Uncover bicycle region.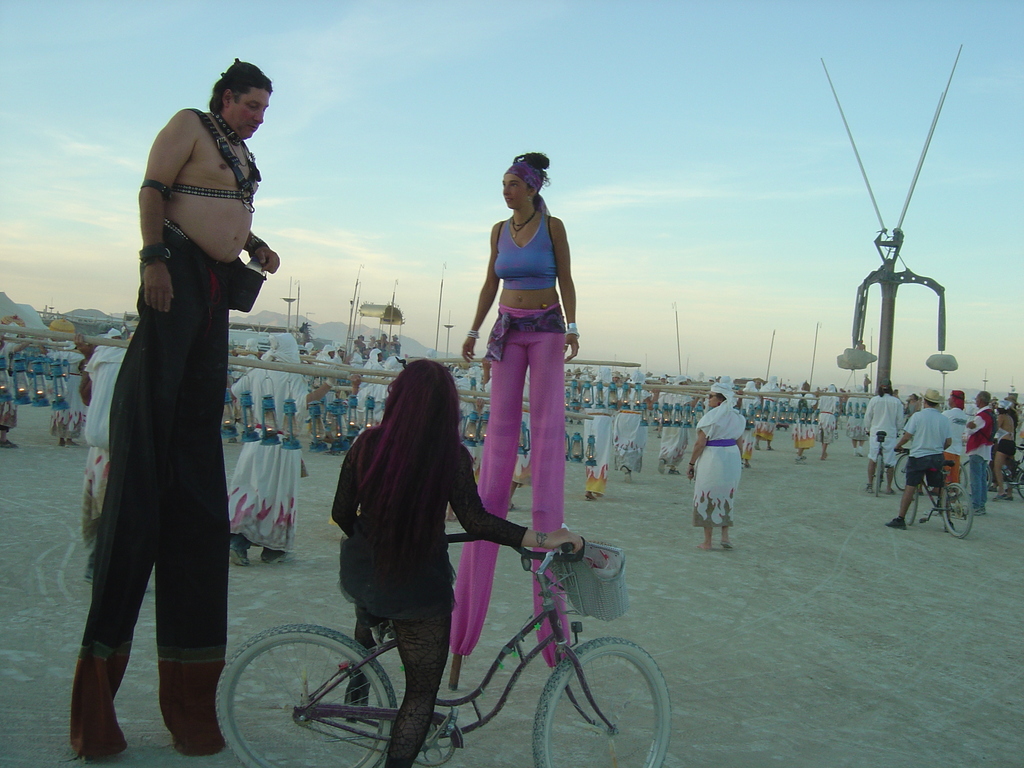
Uncovered: region(866, 428, 900, 499).
